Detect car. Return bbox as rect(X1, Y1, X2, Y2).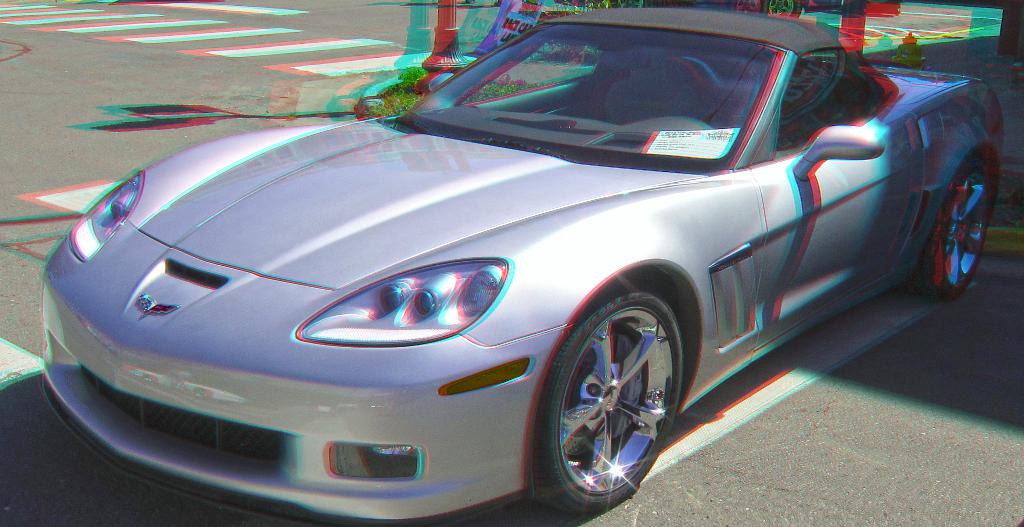
rect(1, 15, 964, 517).
